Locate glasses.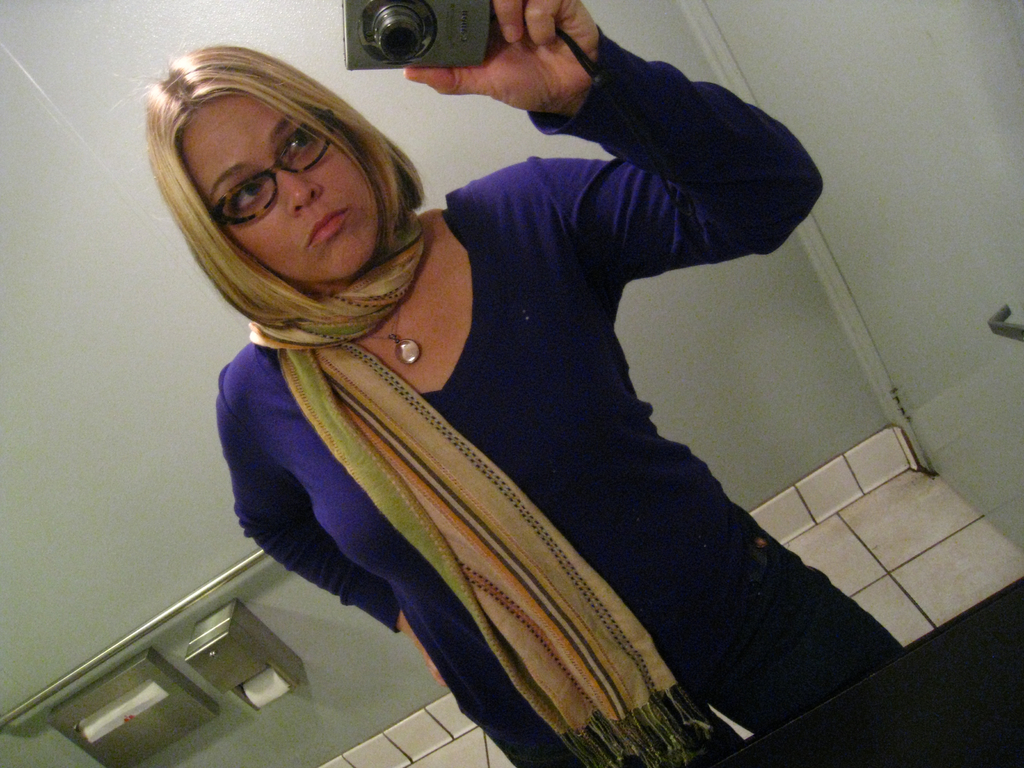
Bounding box: bbox=[188, 131, 332, 208].
